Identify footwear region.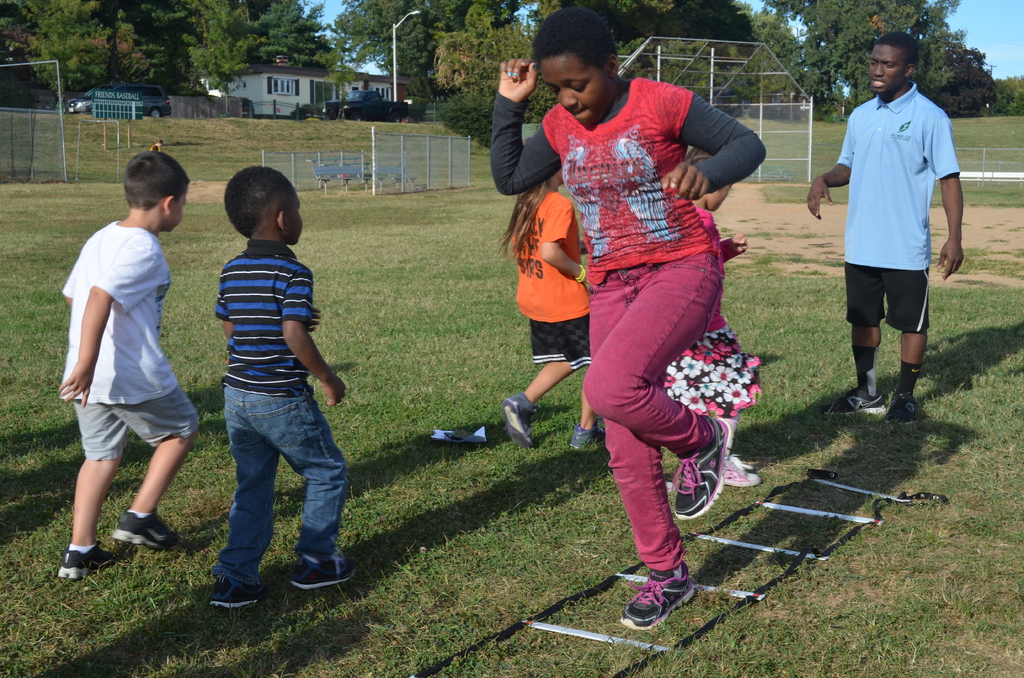
Region: (x1=205, y1=576, x2=269, y2=604).
